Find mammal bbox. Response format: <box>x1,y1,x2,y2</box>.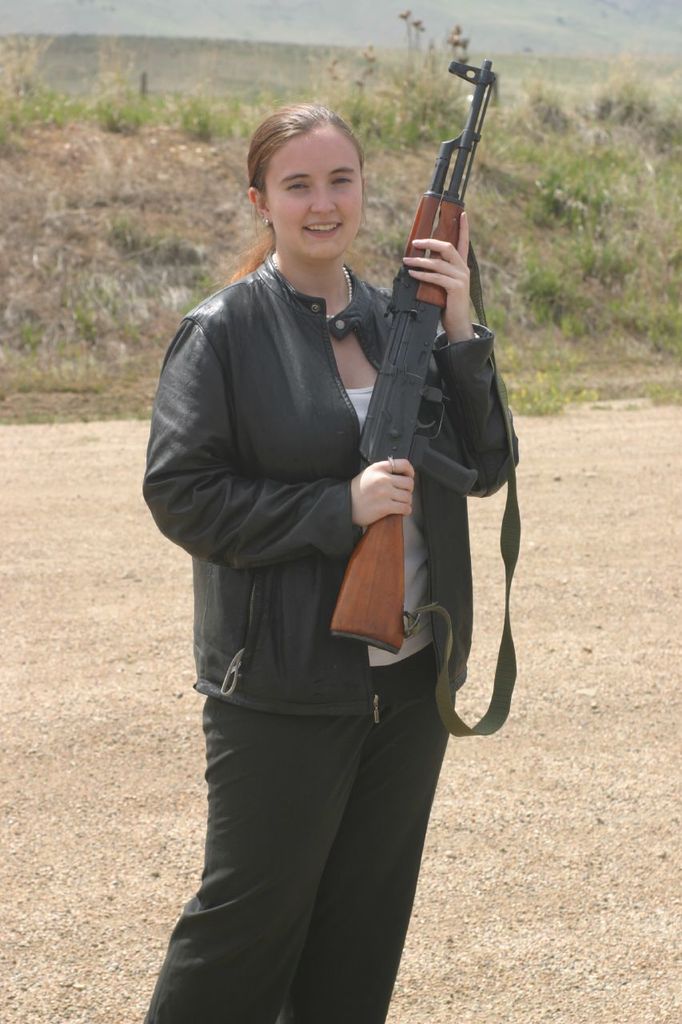
<box>147,86,510,1021</box>.
